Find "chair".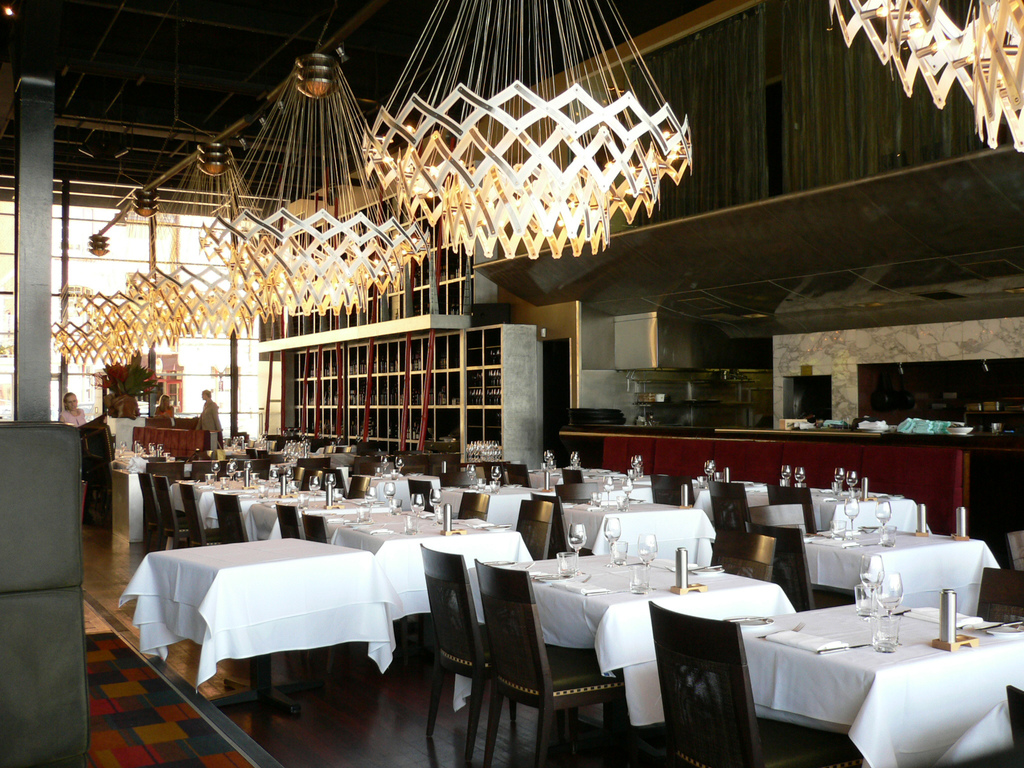
BBox(296, 458, 332, 481).
